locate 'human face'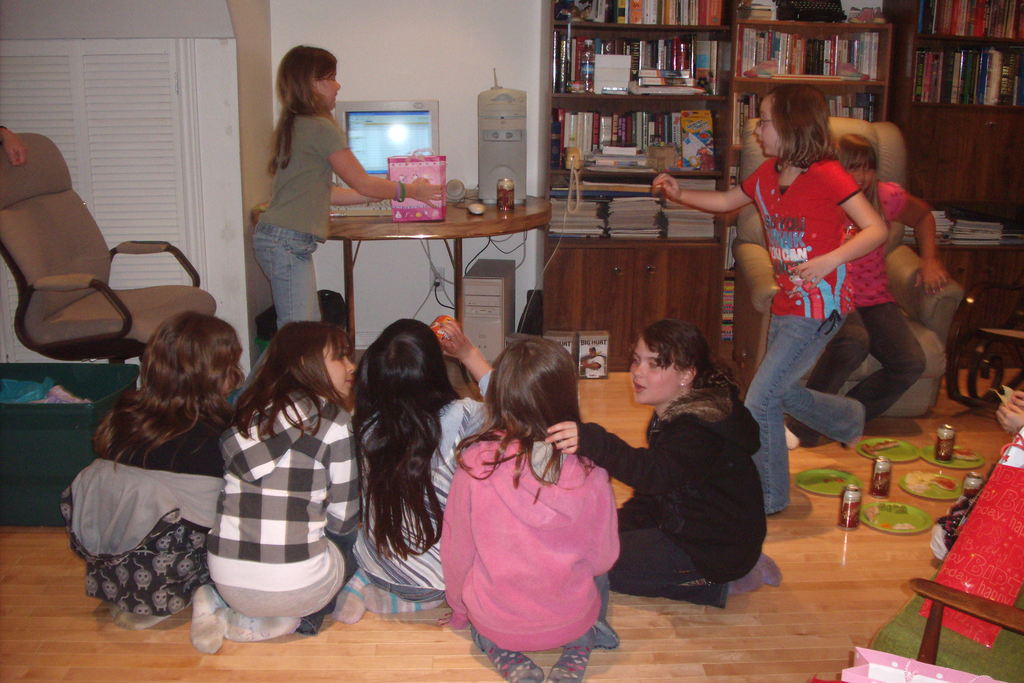
bbox(755, 100, 777, 158)
